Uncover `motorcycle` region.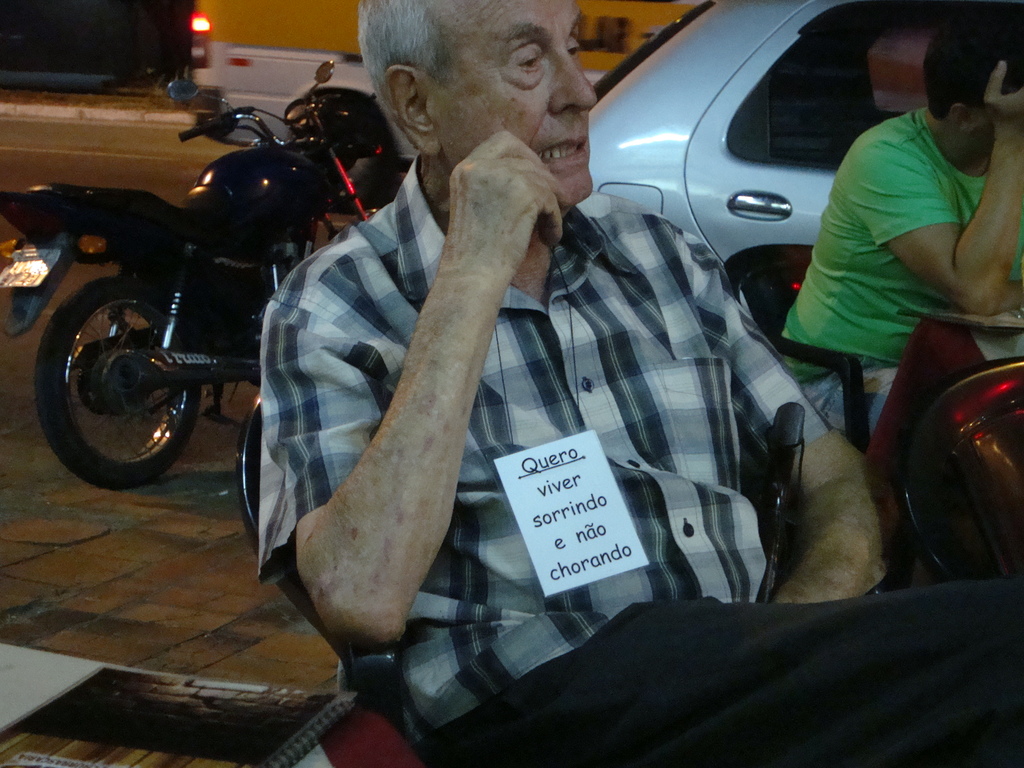
Uncovered: <box>24,72,392,502</box>.
